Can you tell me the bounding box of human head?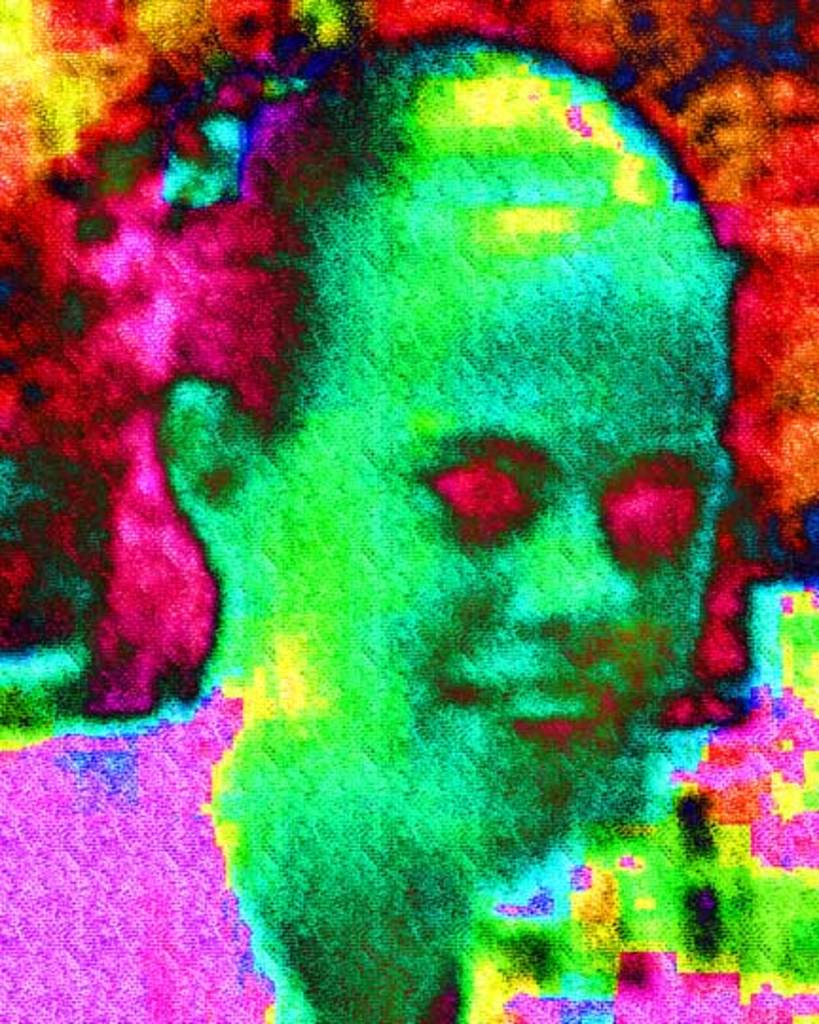
select_region(163, 30, 749, 1016).
